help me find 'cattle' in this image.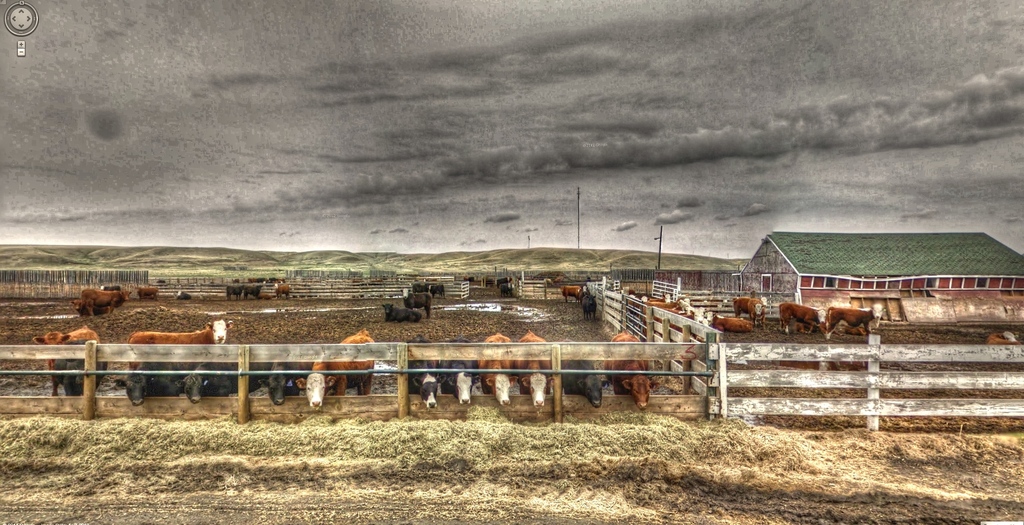
Found it: x1=563, y1=282, x2=582, y2=305.
